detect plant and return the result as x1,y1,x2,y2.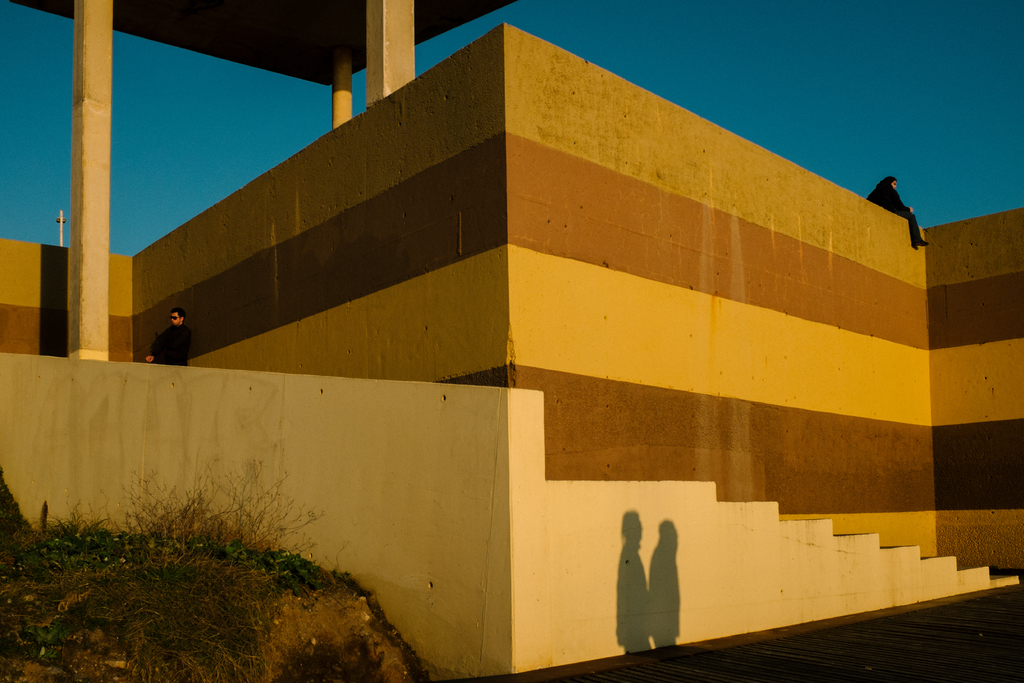
225,541,330,598.
